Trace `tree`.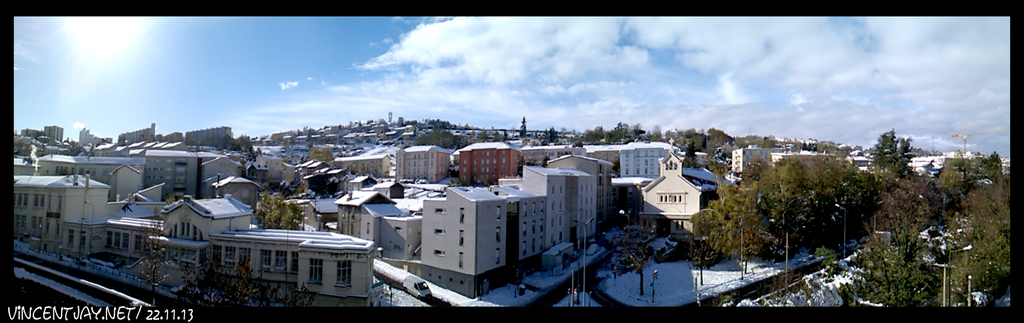
Traced to 246,192,294,229.
